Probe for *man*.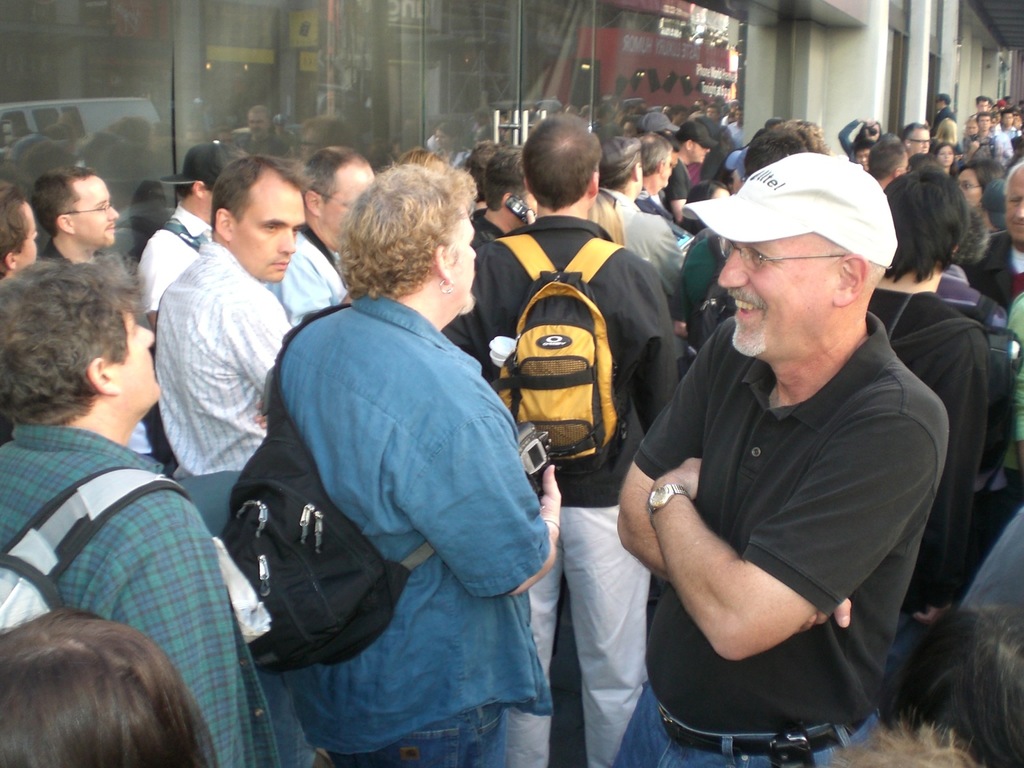
Probe result: 604 138 684 305.
